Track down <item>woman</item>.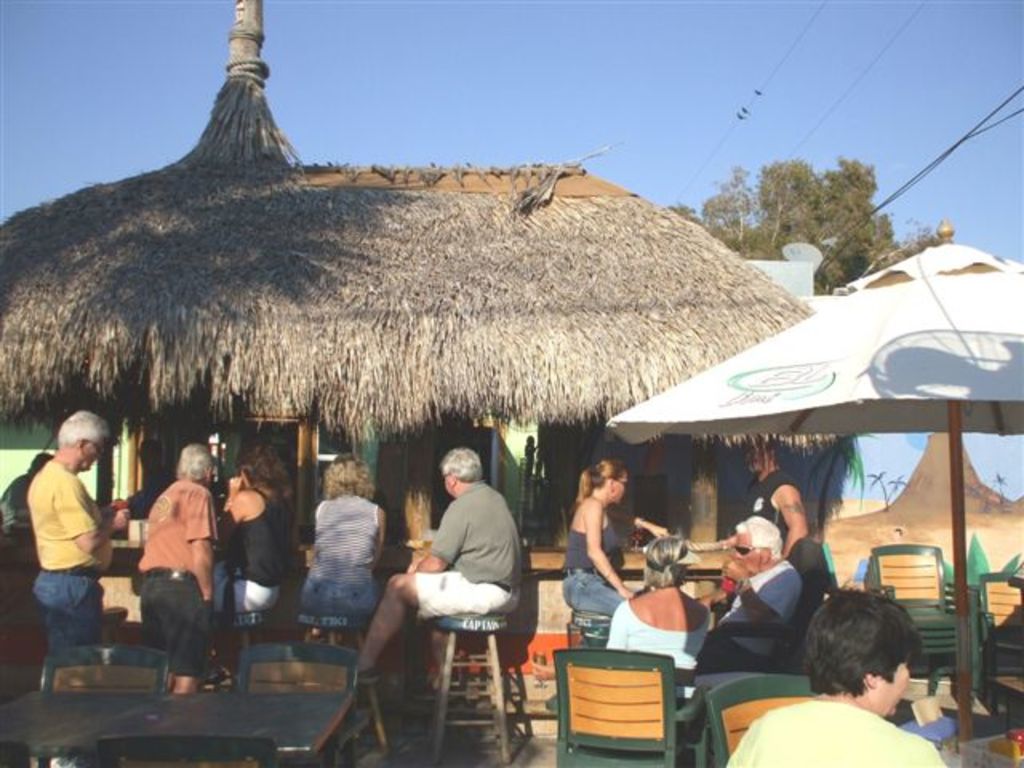
Tracked to Rect(603, 530, 717, 693).
